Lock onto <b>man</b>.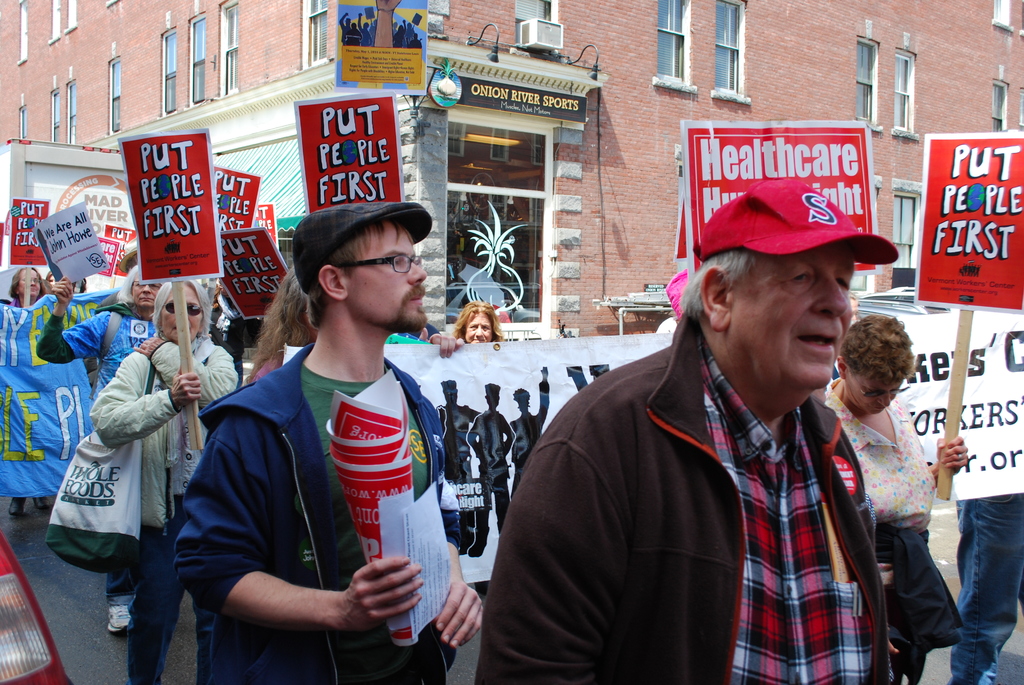
Locked: box=[31, 265, 196, 633].
